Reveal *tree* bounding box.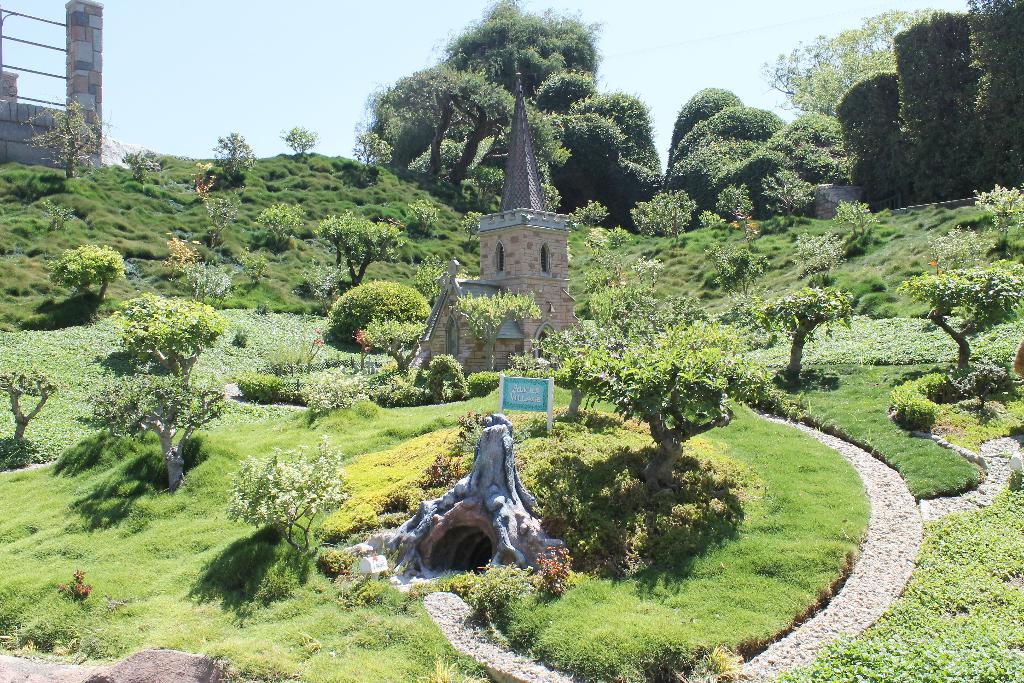
Revealed: (834,199,883,247).
